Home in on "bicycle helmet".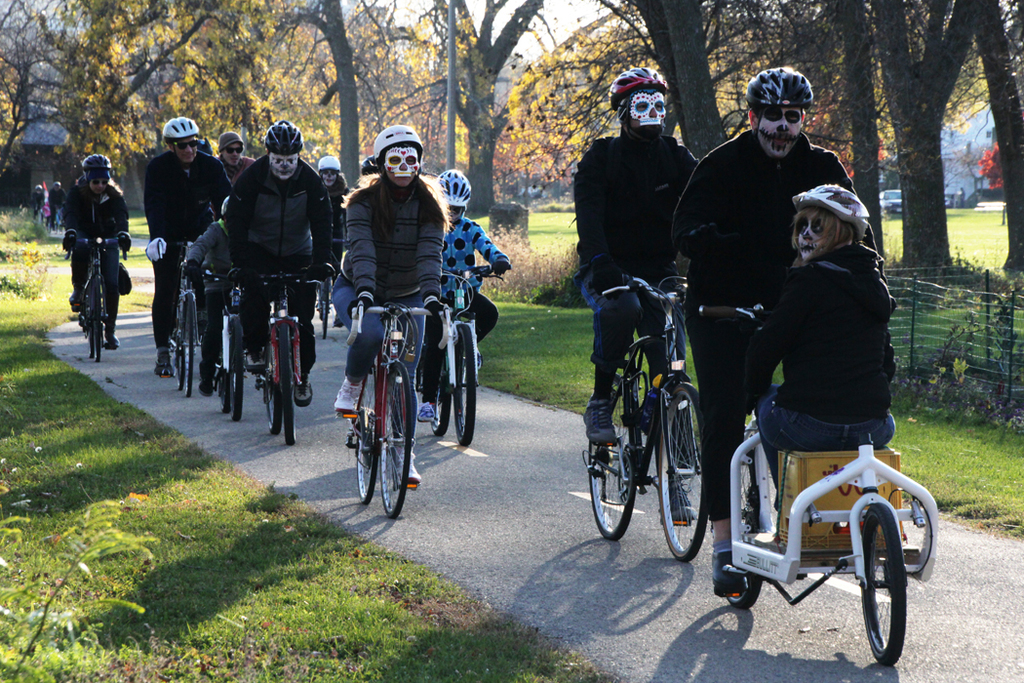
Homed in at 374 128 422 161.
